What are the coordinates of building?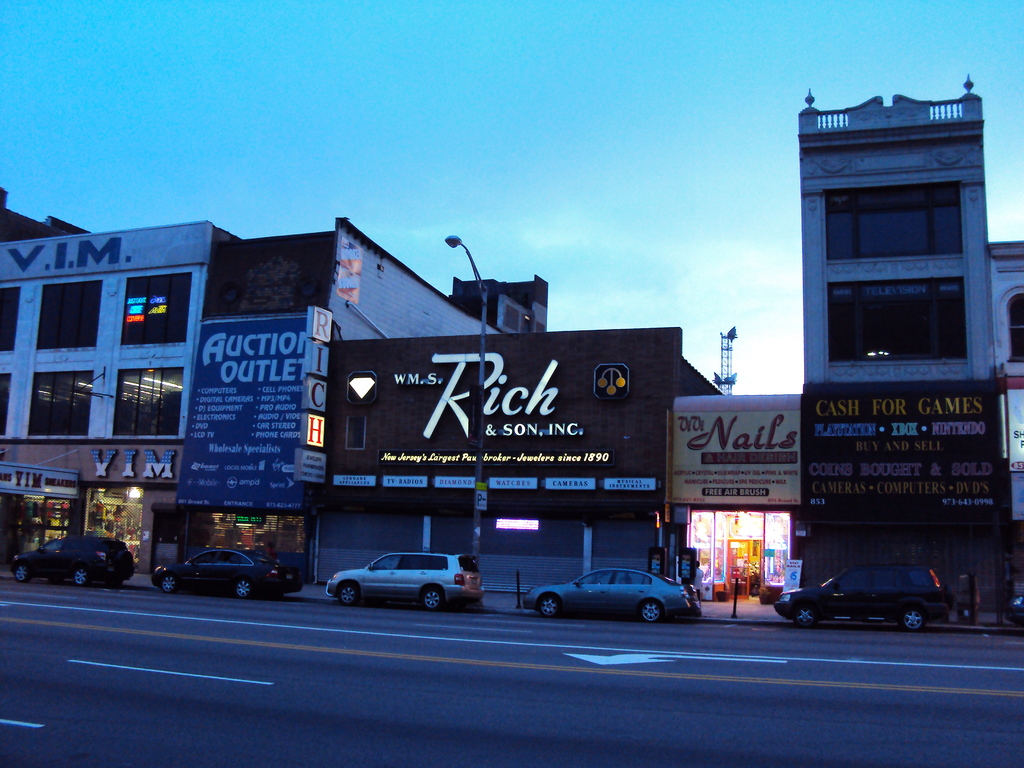
box=[796, 70, 1014, 617].
